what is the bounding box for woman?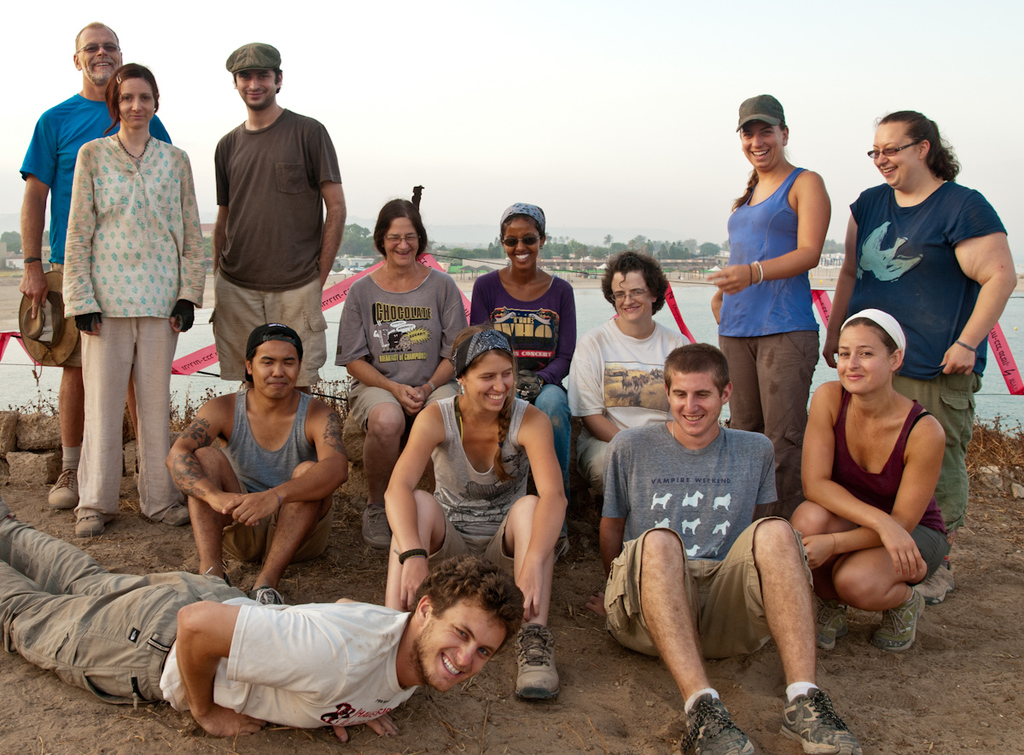
381,327,567,700.
